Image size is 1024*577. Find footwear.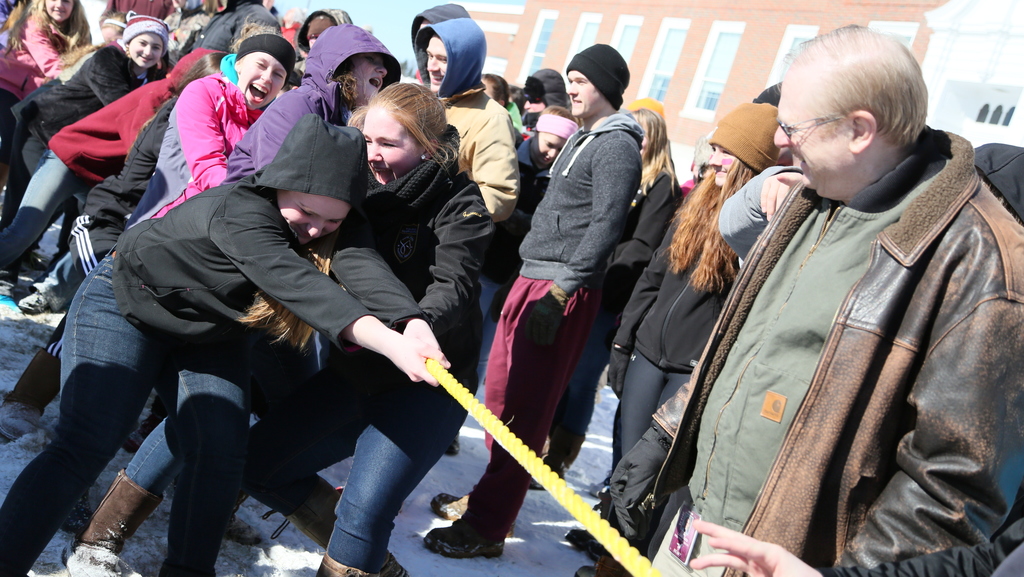
[x1=429, y1=488, x2=486, y2=521].
